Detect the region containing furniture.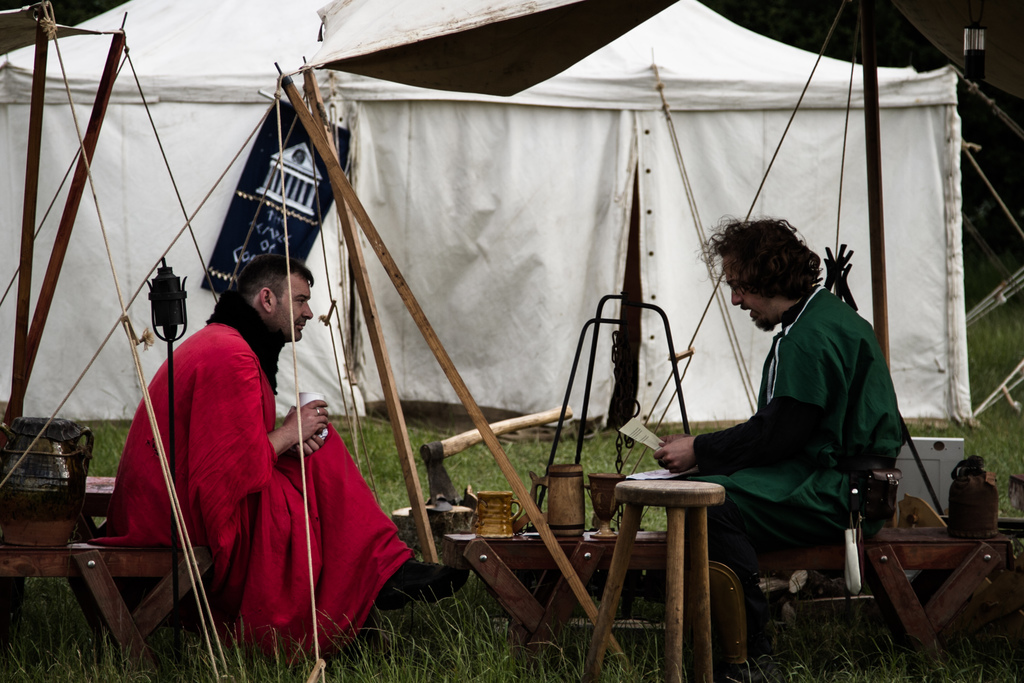
<bbox>433, 525, 670, 670</bbox>.
